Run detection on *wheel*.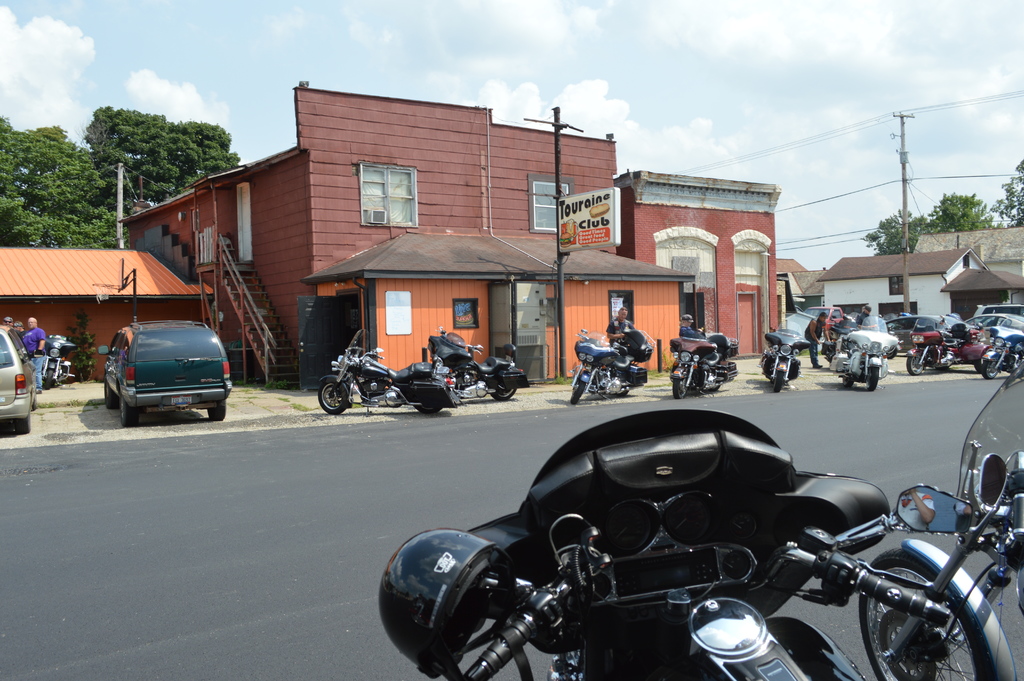
Result: crop(844, 379, 852, 388).
